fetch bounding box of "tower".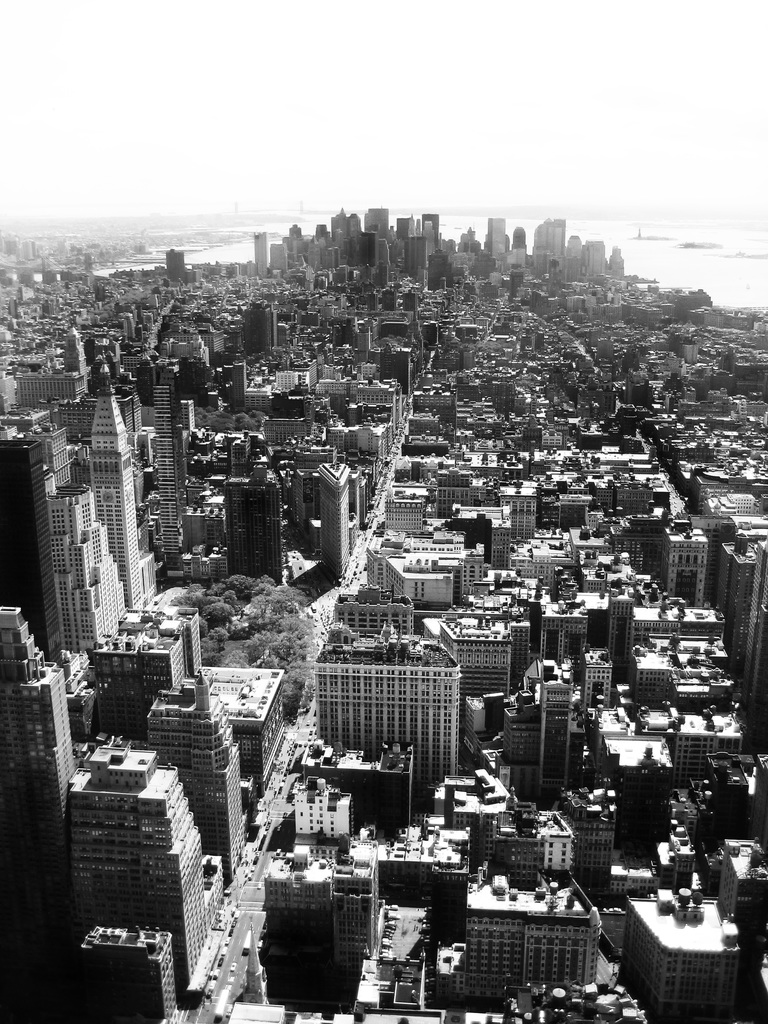
Bbox: <bbox>145, 385, 186, 555</bbox>.
